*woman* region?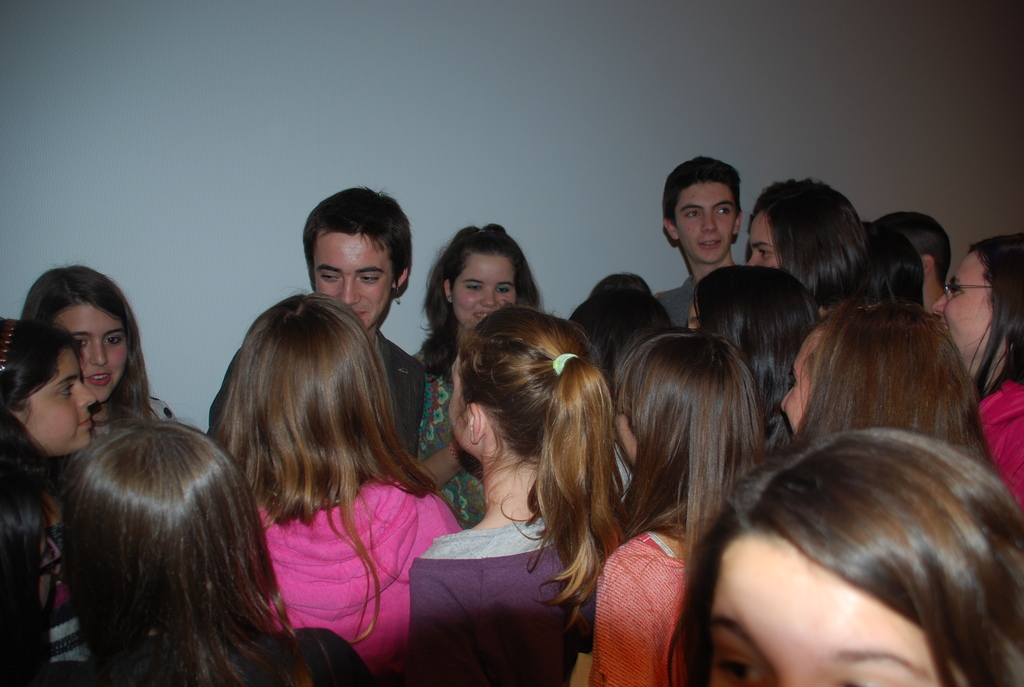
bbox=(0, 317, 94, 686)
